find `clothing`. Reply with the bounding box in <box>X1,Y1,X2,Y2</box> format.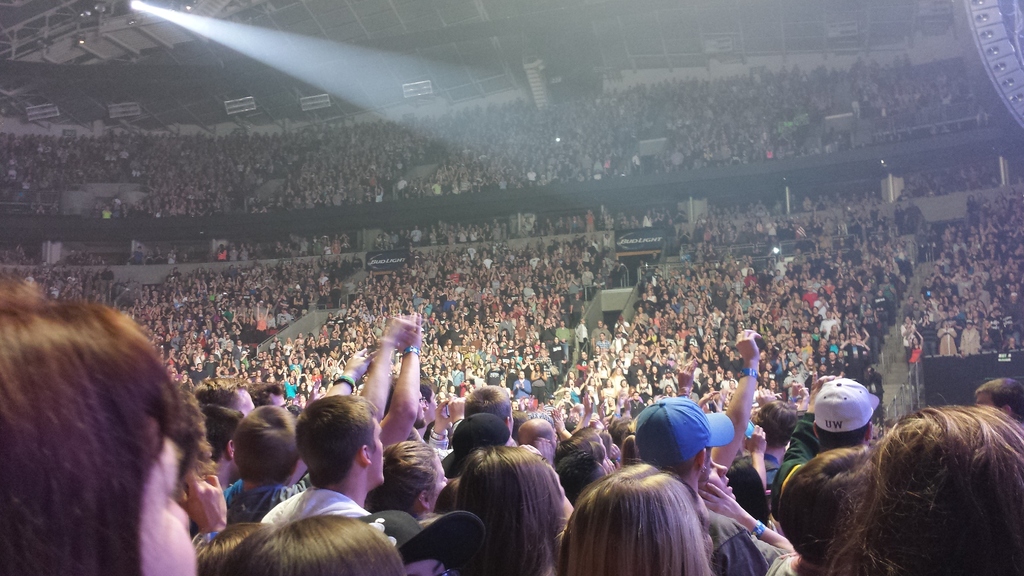
<box>956,327,980,356</box>.
